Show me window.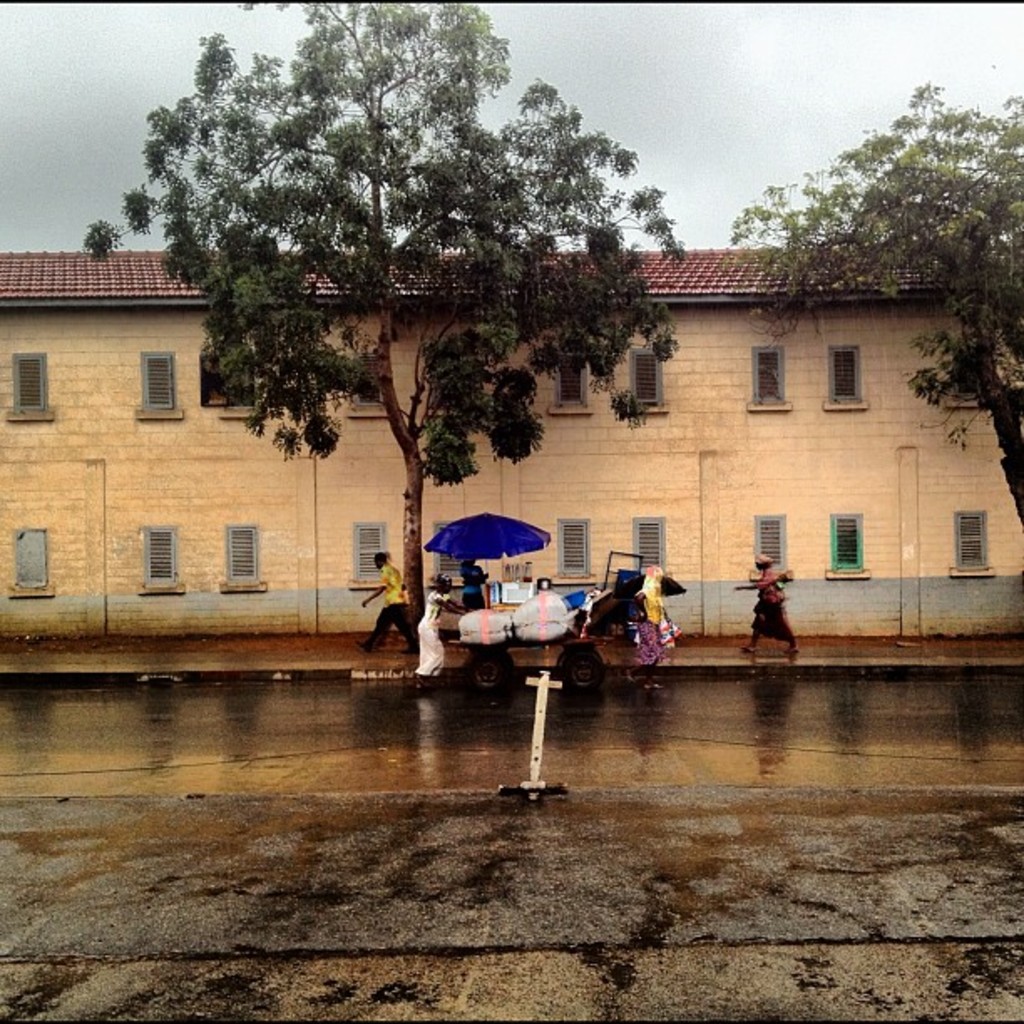
window is here: (828,509,860,569).
